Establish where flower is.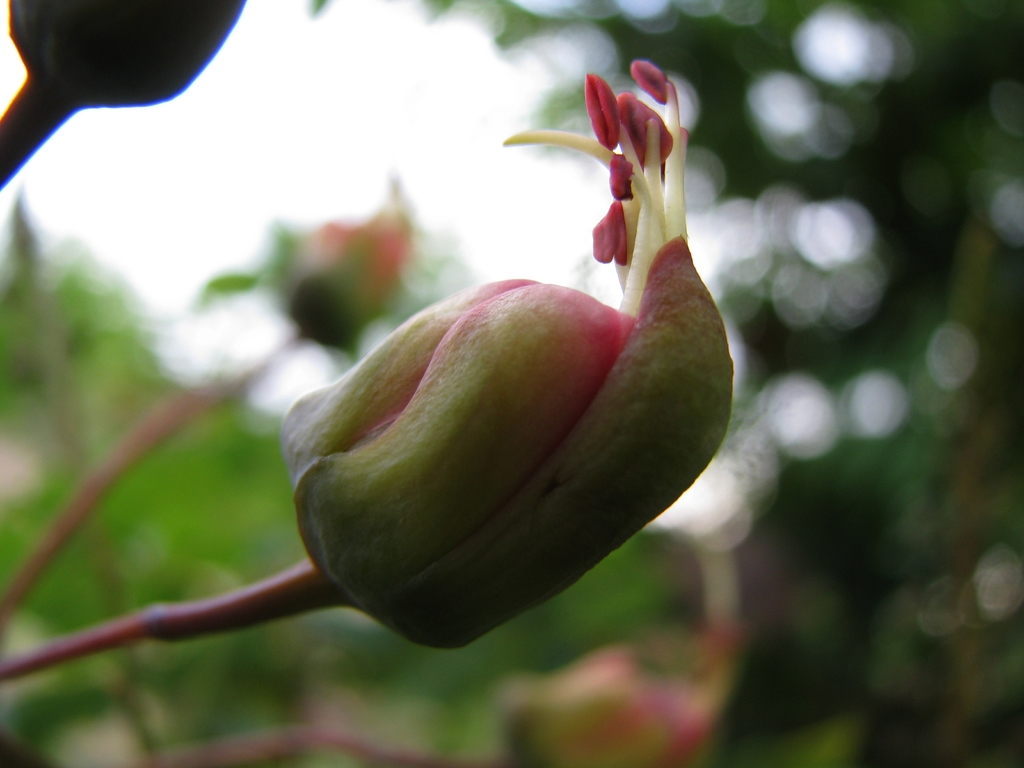
Established at region(287, 208, 415, 346).
